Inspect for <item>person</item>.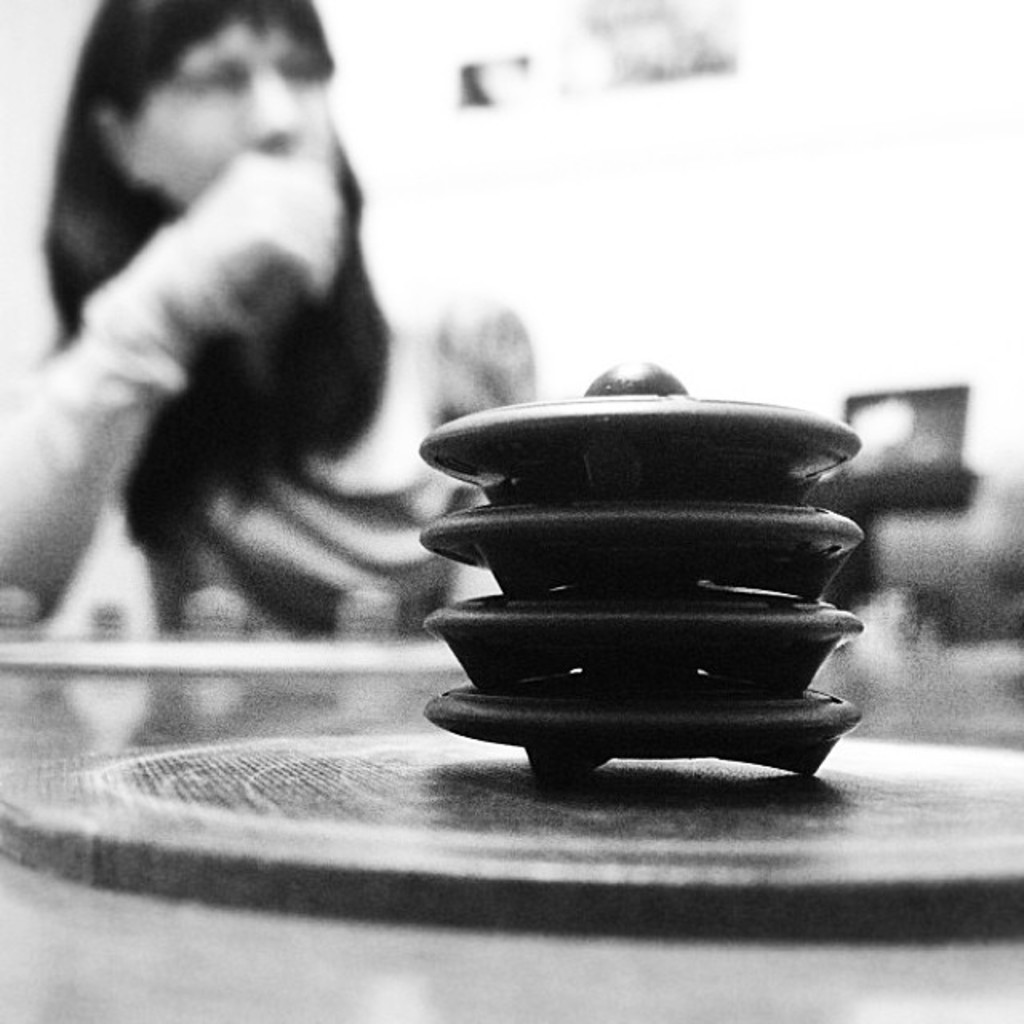
Inspection: <region>29, 0, 419, 698</region>.
